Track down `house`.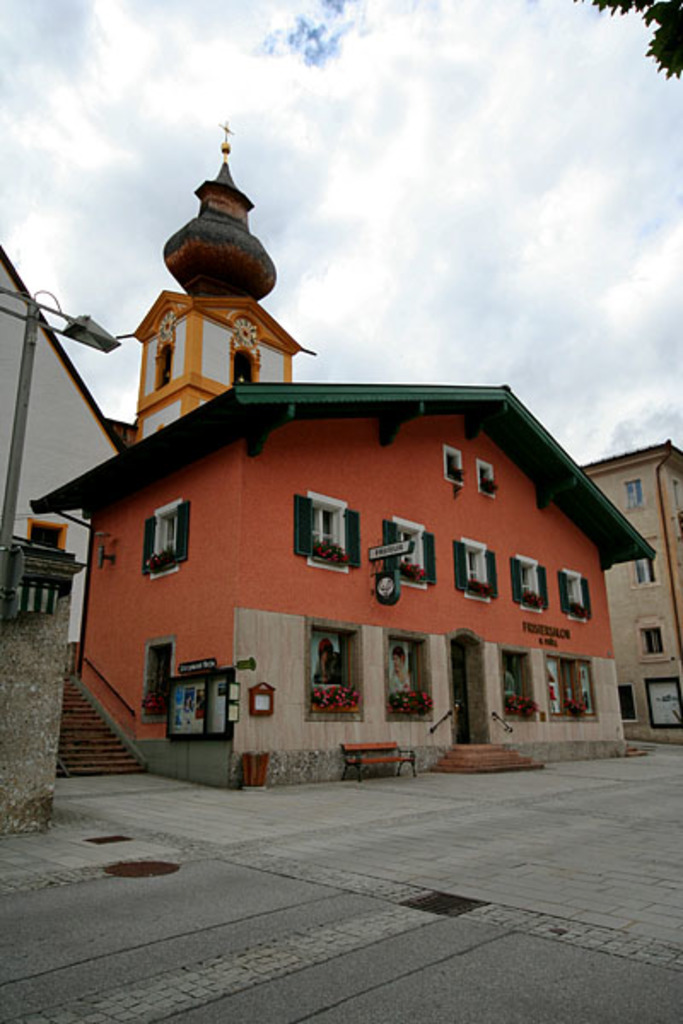
Tracked to <bbox>594, 447, 681, 749</bbox>.
